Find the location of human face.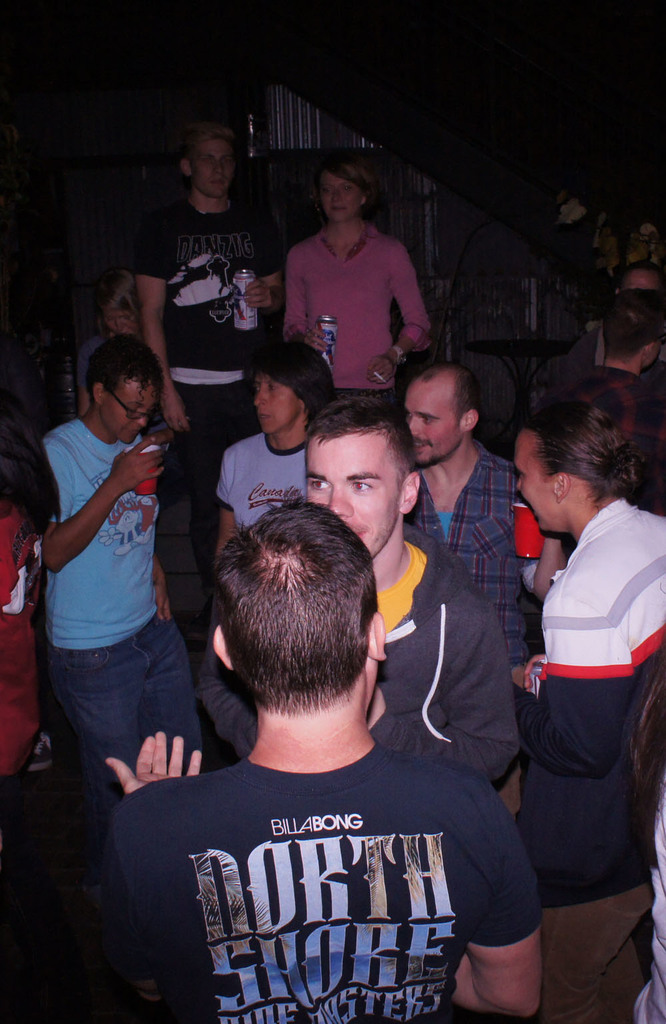
Location: [103, 380, 157, 448].
